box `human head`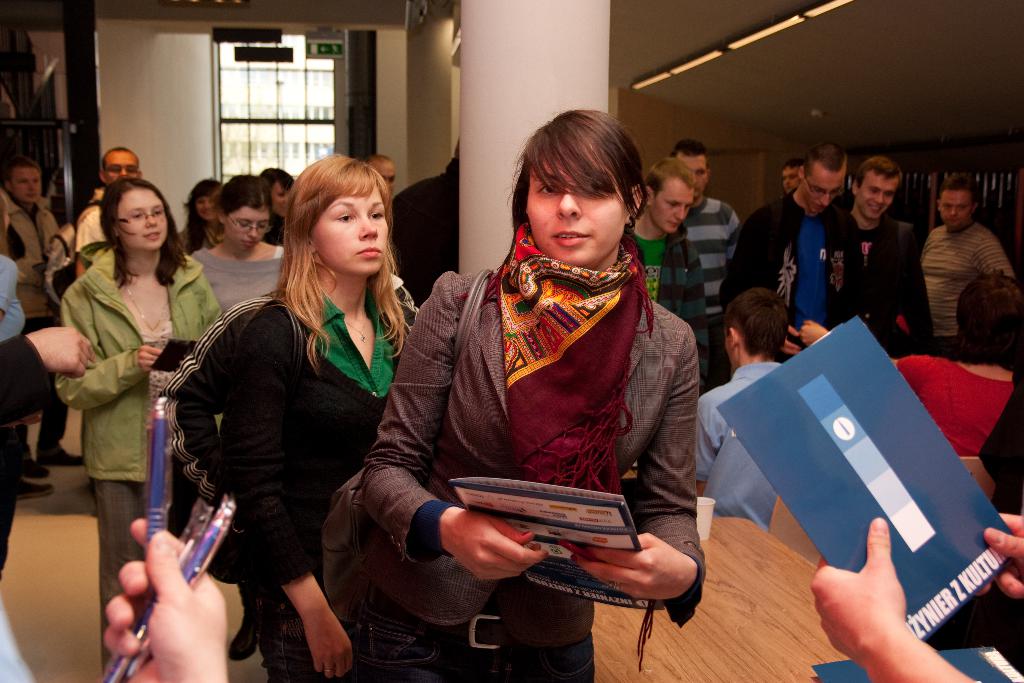
(97,147,143,186)
